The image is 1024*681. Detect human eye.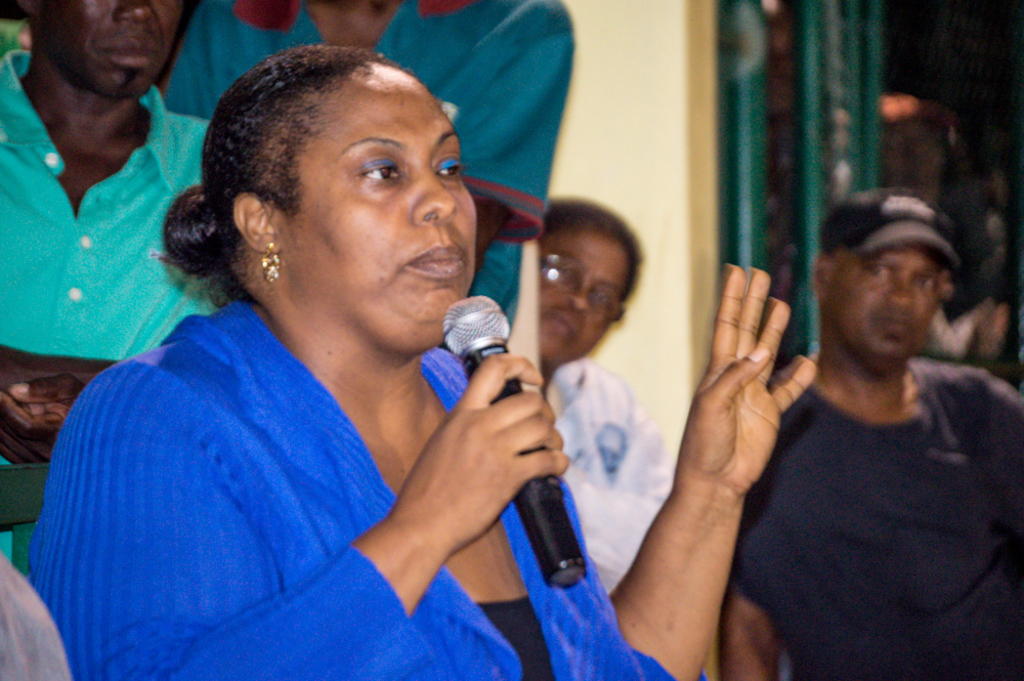
Detection: [left=861, top=262, right=892, bottom=283].
